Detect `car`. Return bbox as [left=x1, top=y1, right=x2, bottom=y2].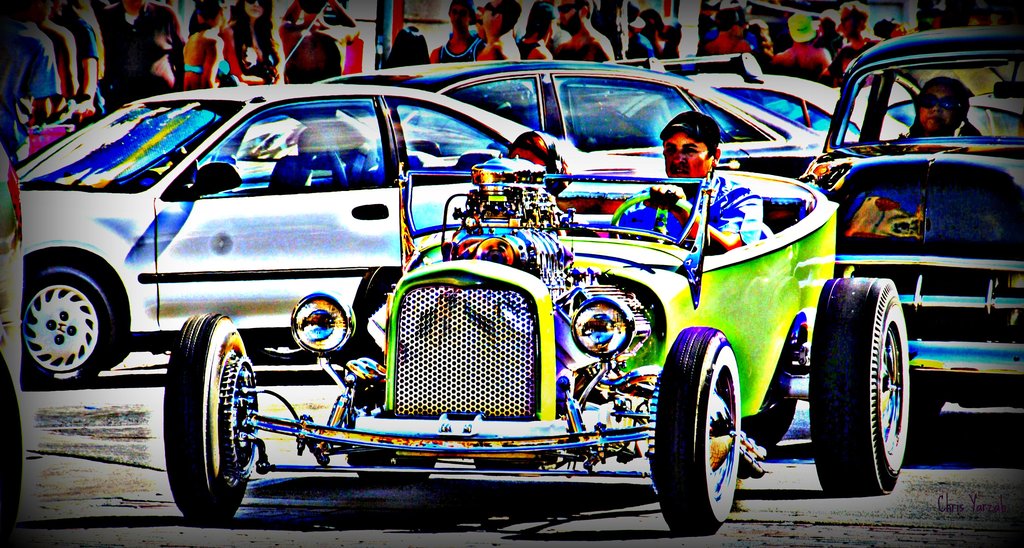
[left=792, top=22, right=1023, bottom=437].
